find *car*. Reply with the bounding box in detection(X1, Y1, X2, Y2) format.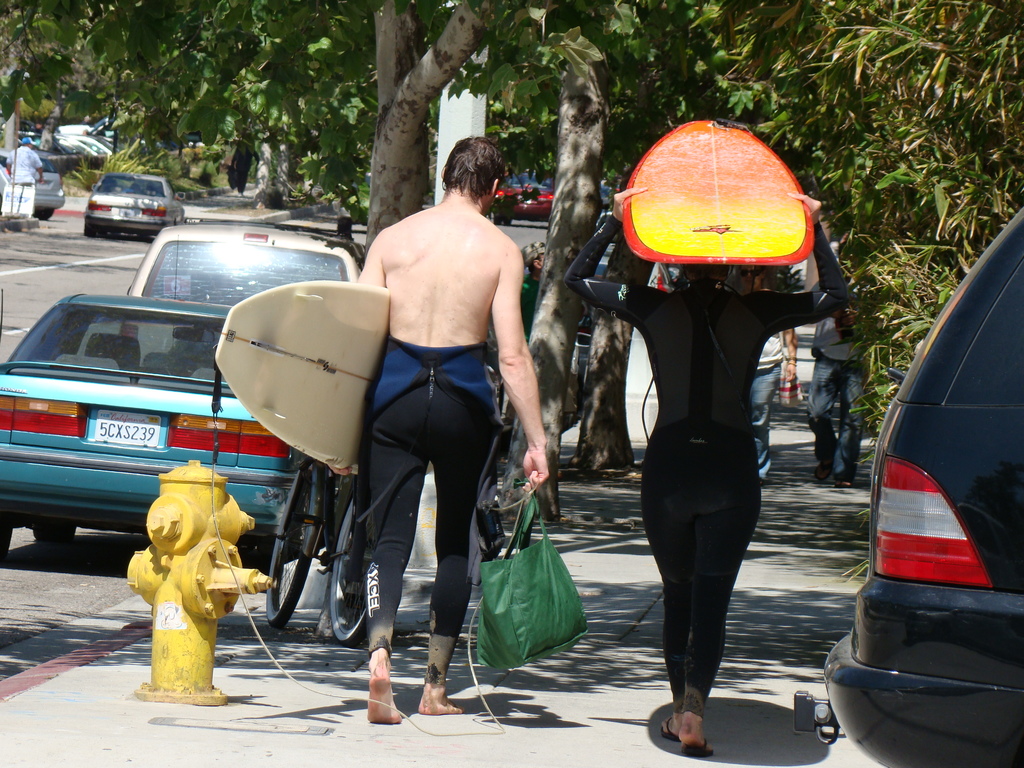
detection(67, 121, 108, 155).
